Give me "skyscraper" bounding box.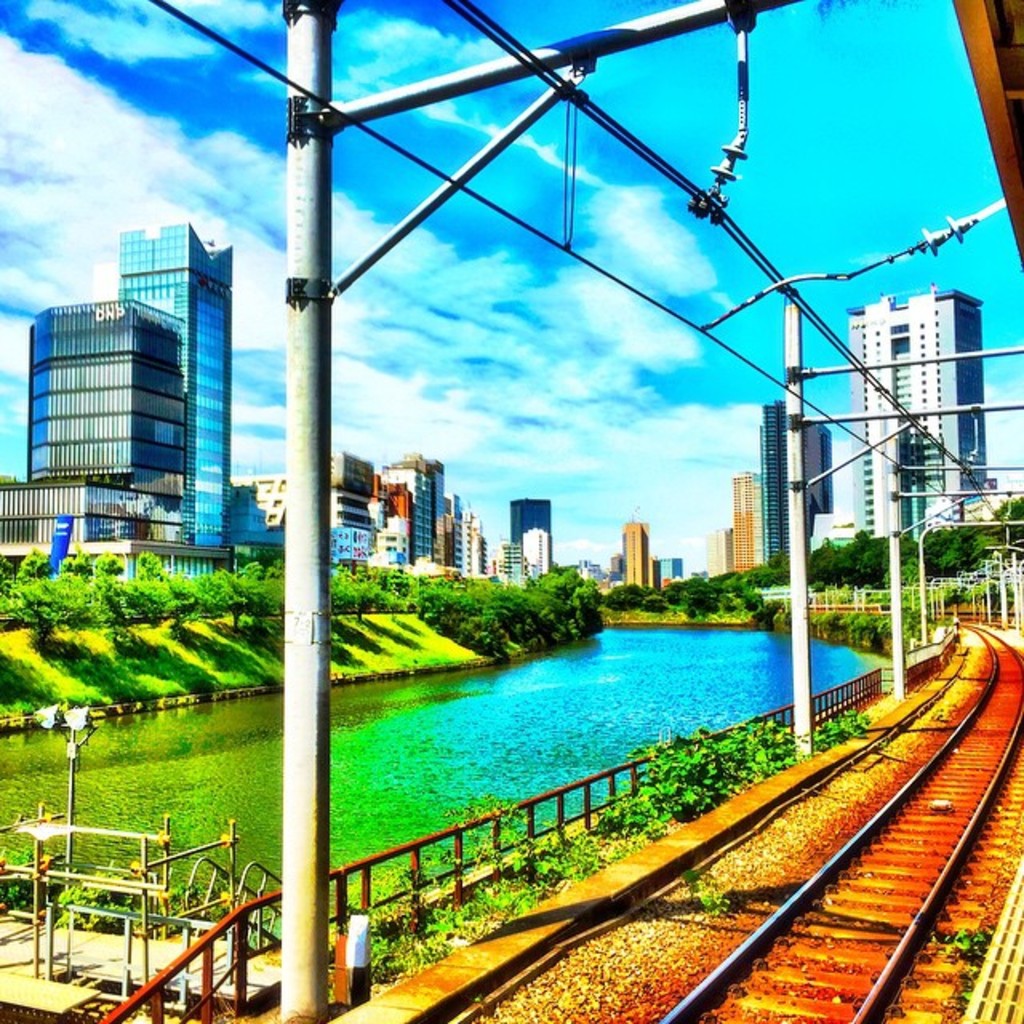
BBox(754, 397, 846, 574).
